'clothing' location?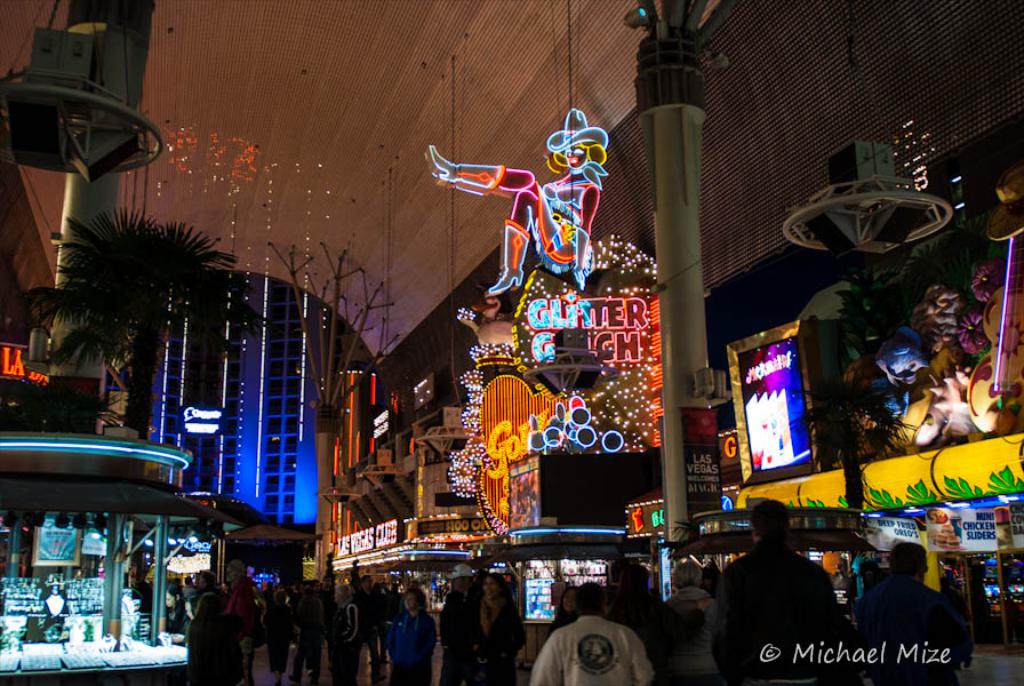
705, 525, 867, 679
